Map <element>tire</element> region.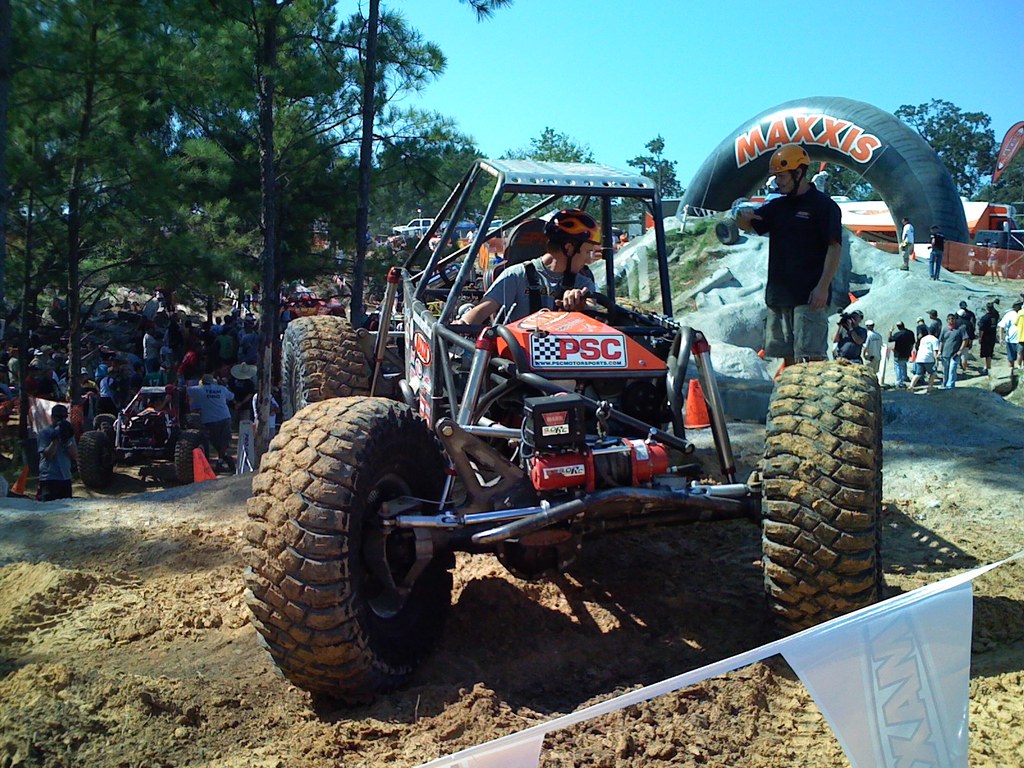
Mapped to pyautogui.locateOnScreen(176, 442, 194, 481).
